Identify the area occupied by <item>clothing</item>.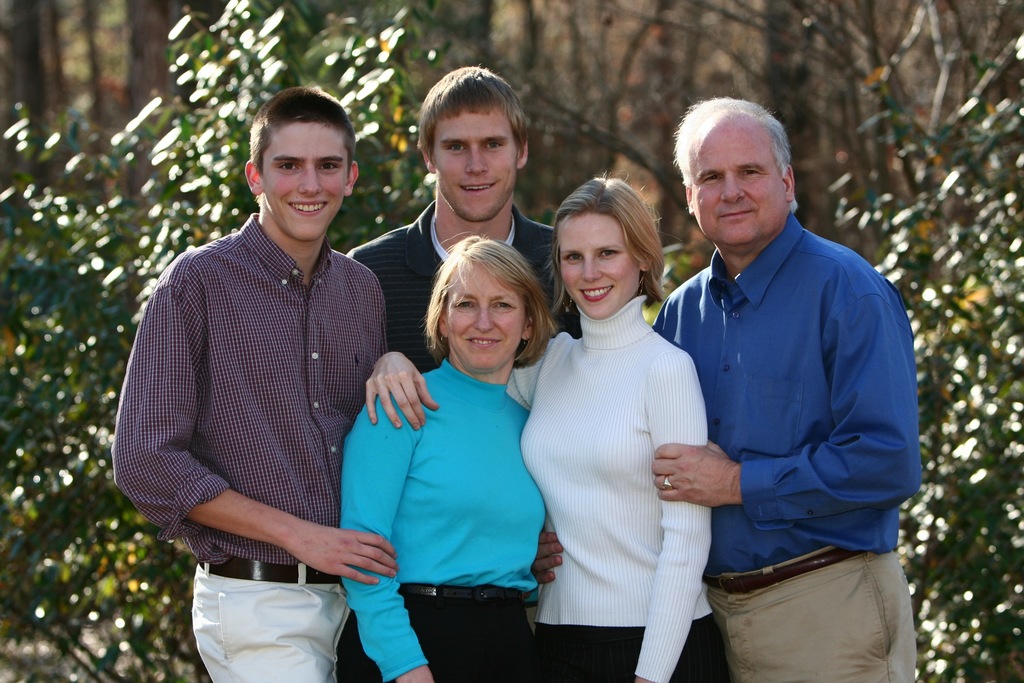
Area: <box>105,208,390,682</box>.
